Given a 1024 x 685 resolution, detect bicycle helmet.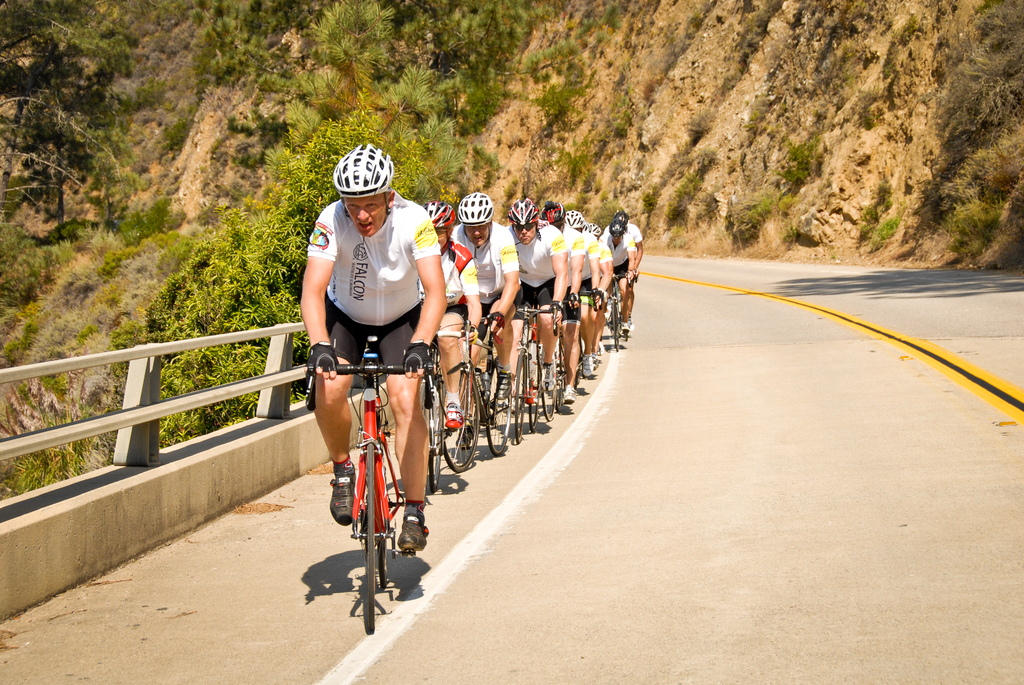
566,213,590,224.
